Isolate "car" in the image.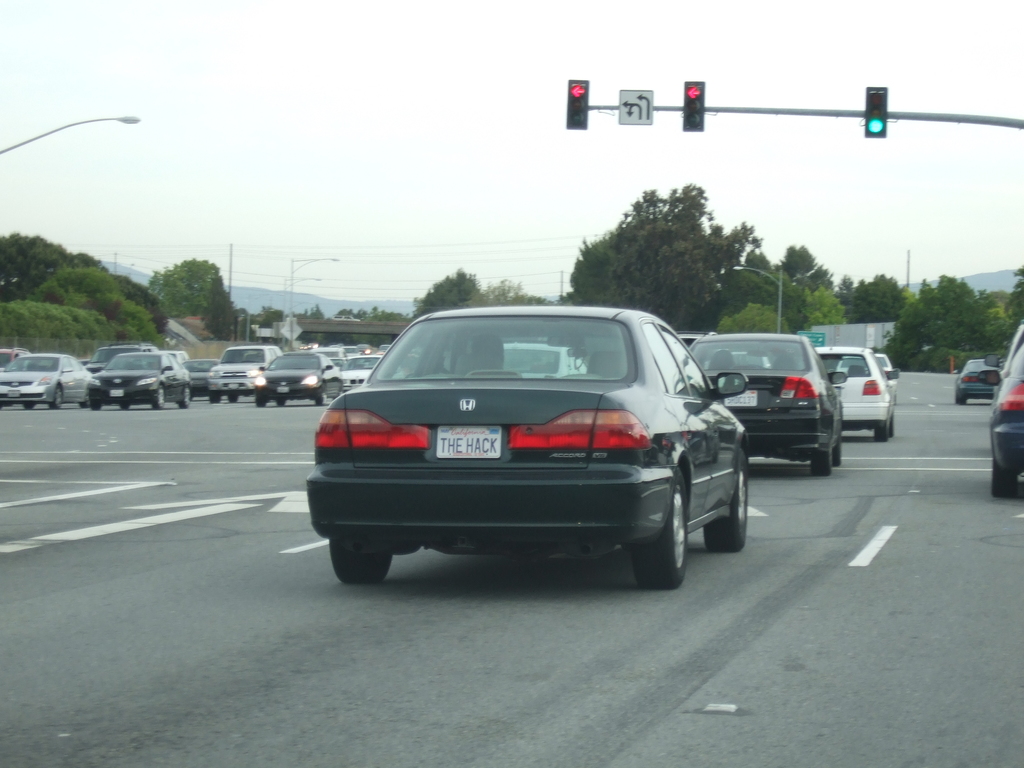
Isolated region: x1=215 y1=346 x2=285 y2=403.
